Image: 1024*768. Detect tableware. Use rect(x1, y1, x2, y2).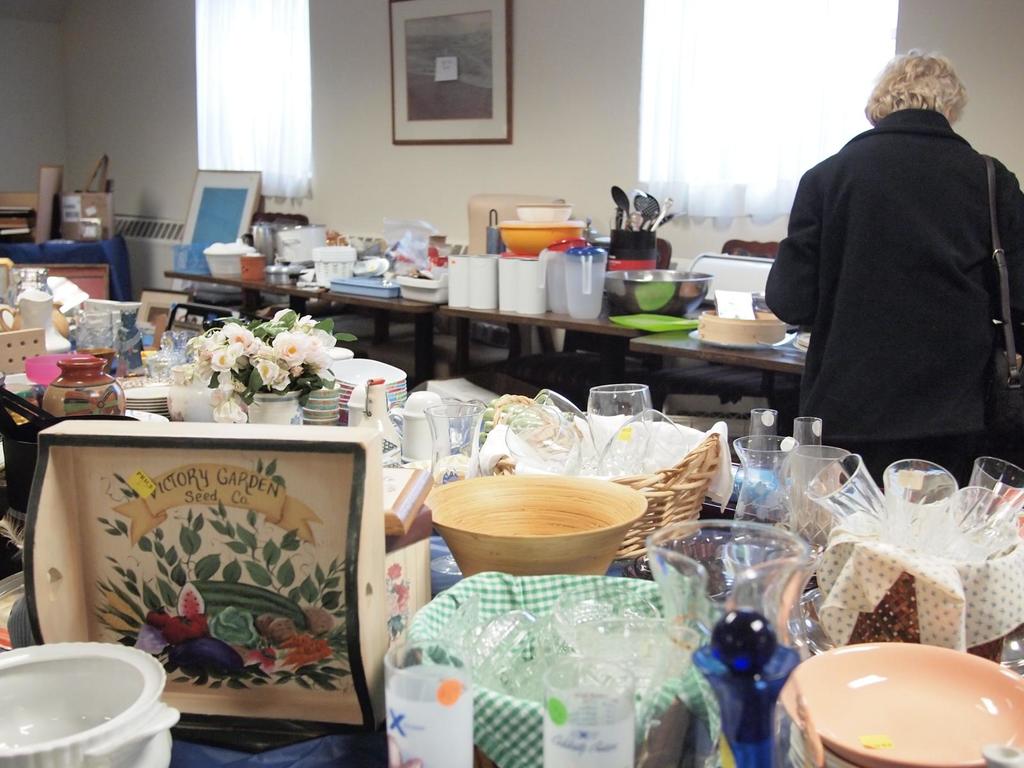
rect(0, 646, 168, 764).
